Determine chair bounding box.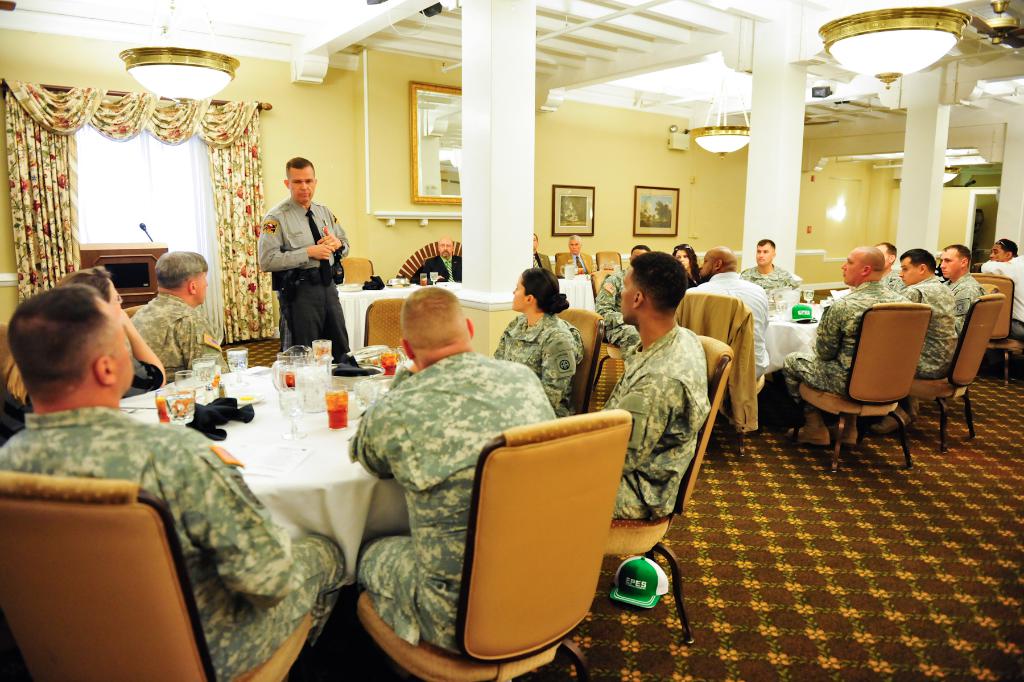
Determined: [341, 253, 376, 283].
